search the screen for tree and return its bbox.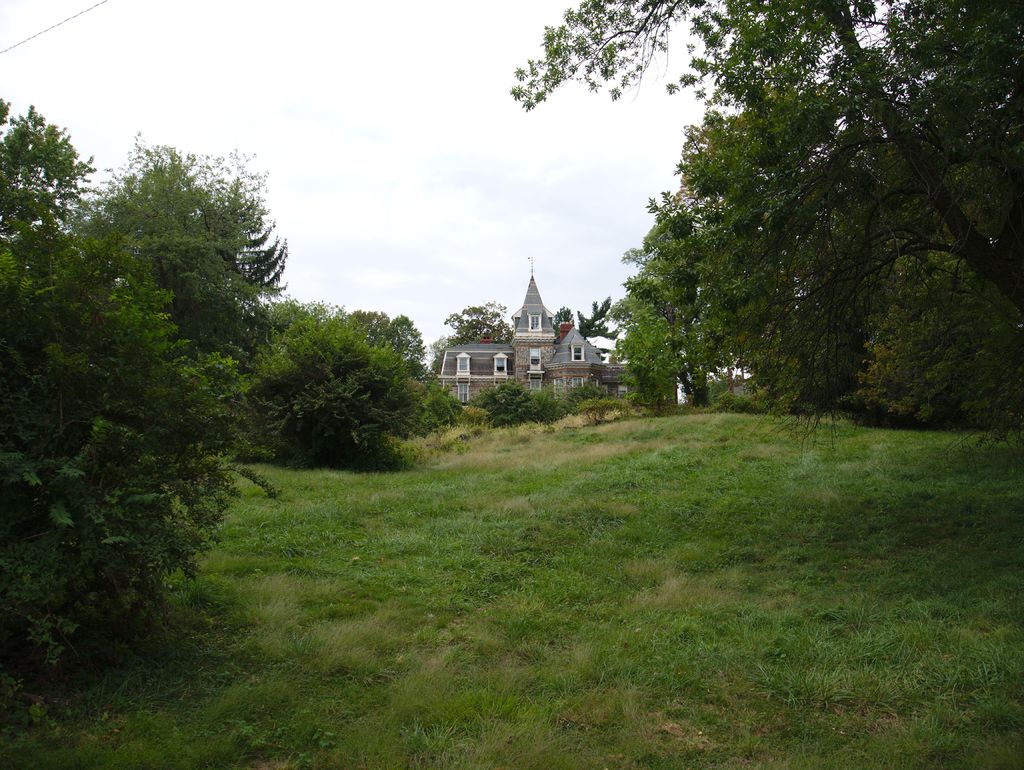
Found: left=506, top=0, right=1023, bottom=325.
